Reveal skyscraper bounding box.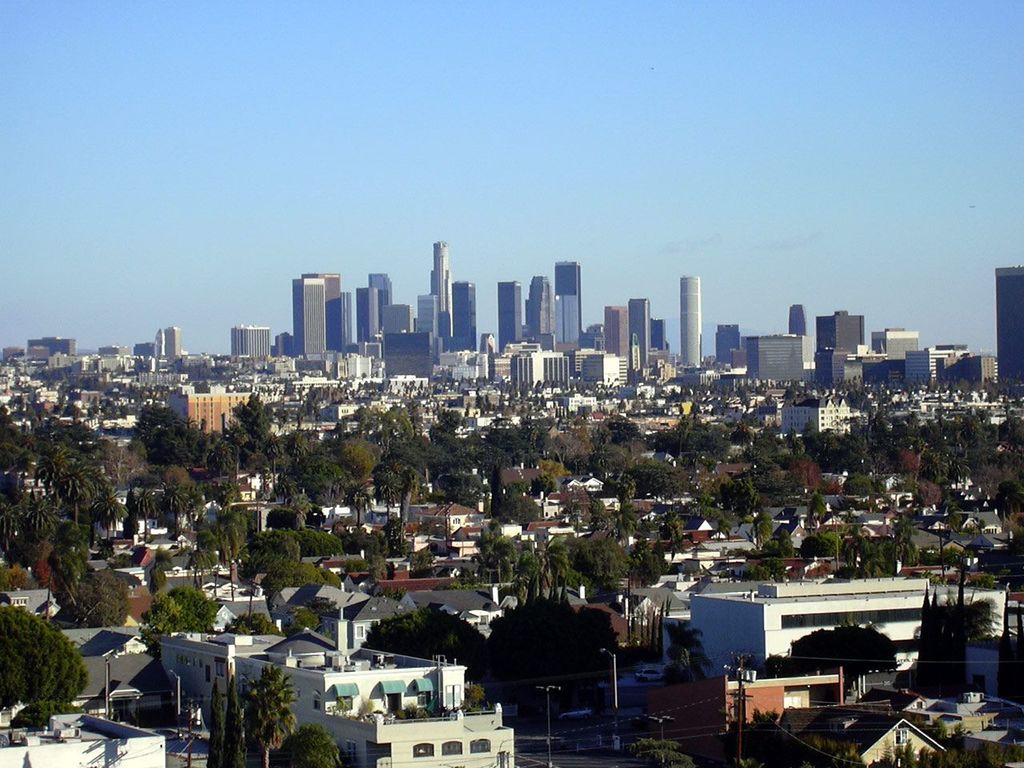
Revealed: [left=678, top=274, right=699, bottom=372].
